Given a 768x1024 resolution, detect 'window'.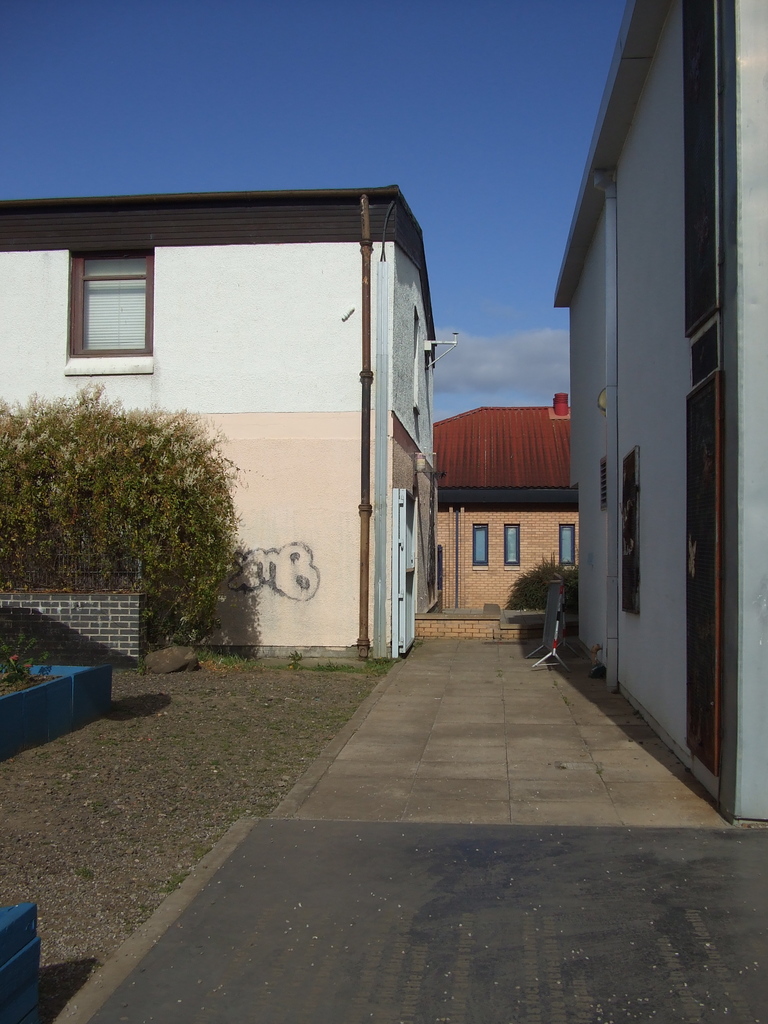
{"left": 72, "top": 252, "right": 151, "bottom": 348}.
